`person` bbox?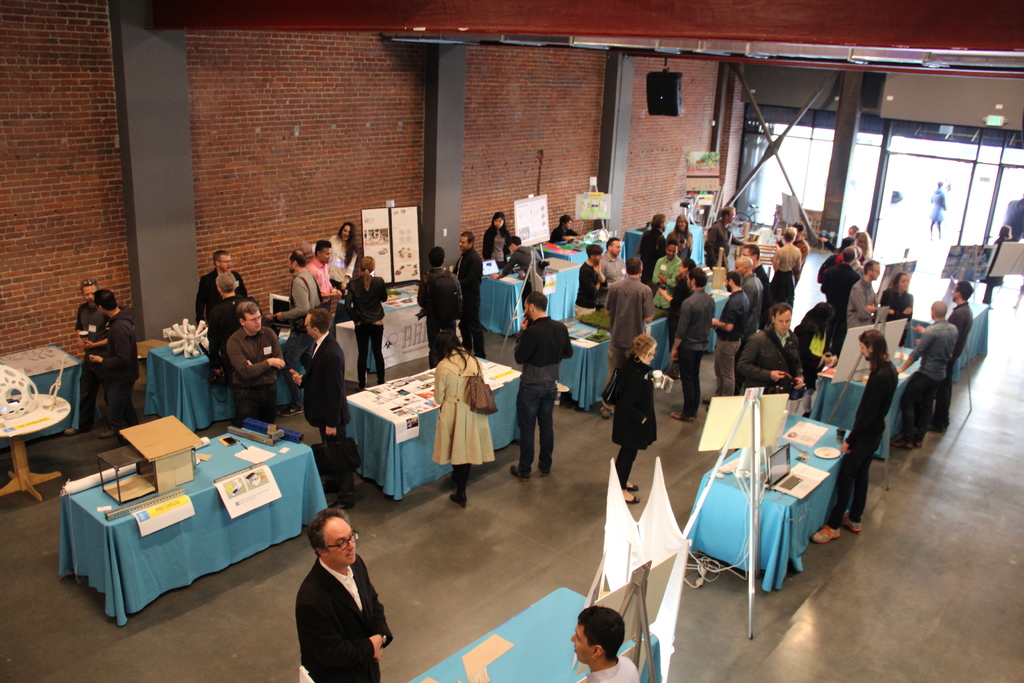
locate(83, 289, 145, 441)
